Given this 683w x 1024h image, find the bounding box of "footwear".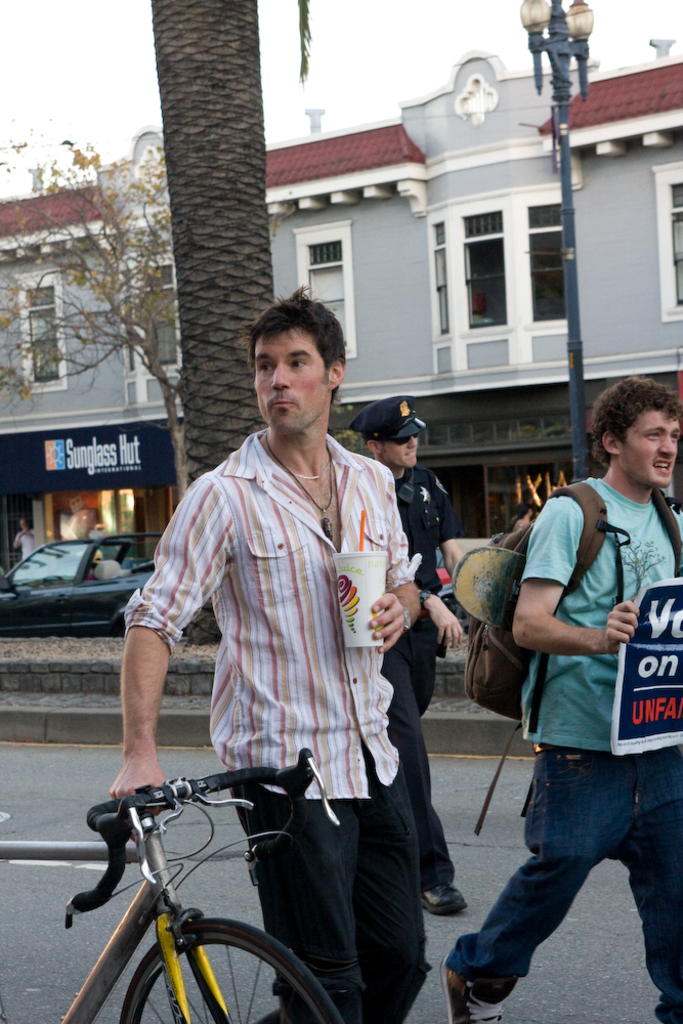
locate(419, 883, 474, 911).
